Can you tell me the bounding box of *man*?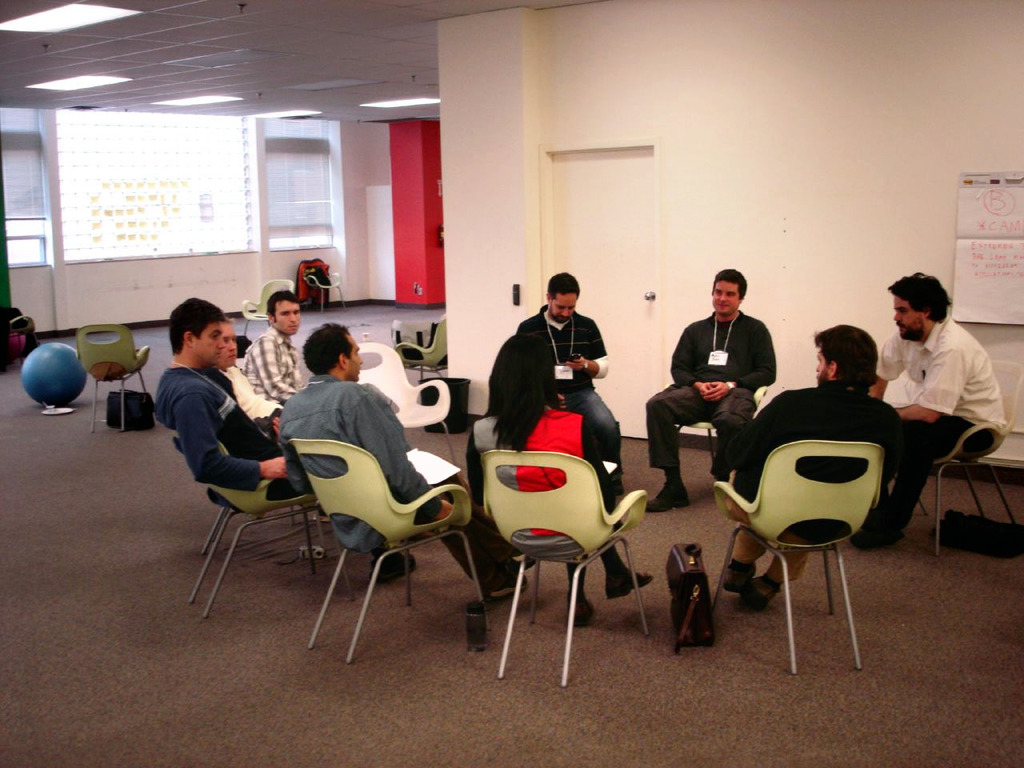
detection(493, 270, 634, 506).
